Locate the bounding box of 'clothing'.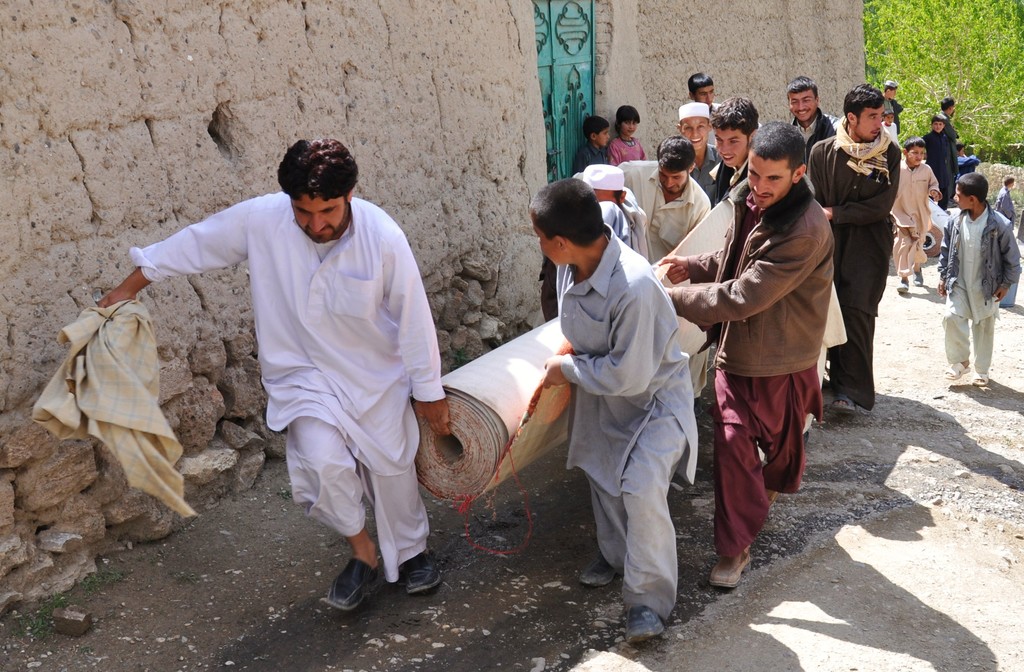
Bounding box: [left=696, top=142, right=735, bottom=210].
